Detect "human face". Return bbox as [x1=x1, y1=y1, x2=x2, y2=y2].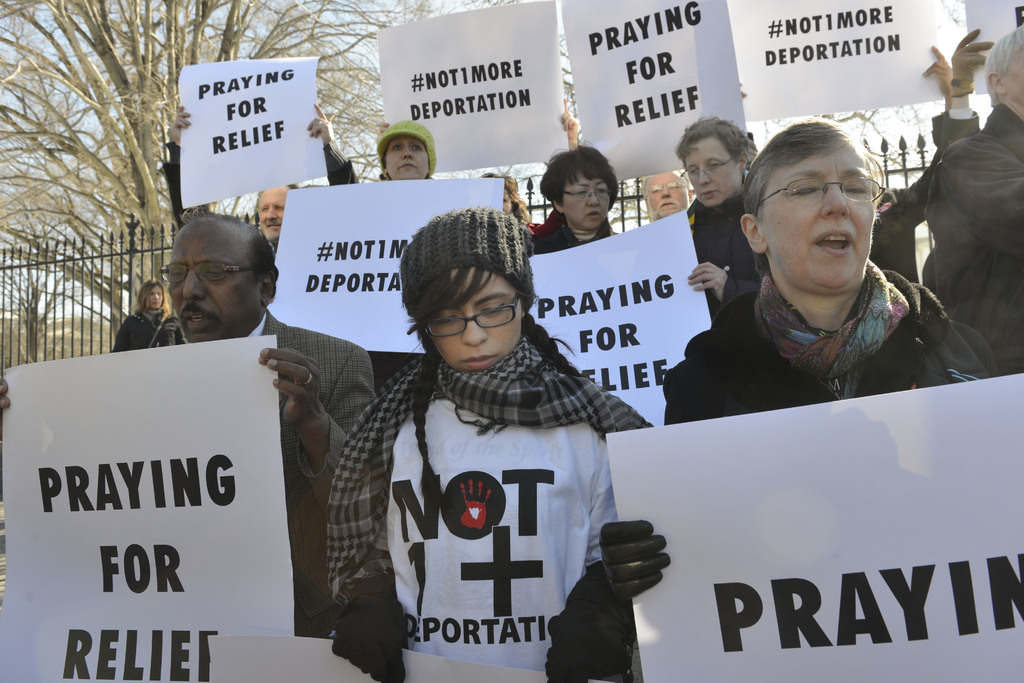
[x1=168, y1=217, x2=259, y2=343].
